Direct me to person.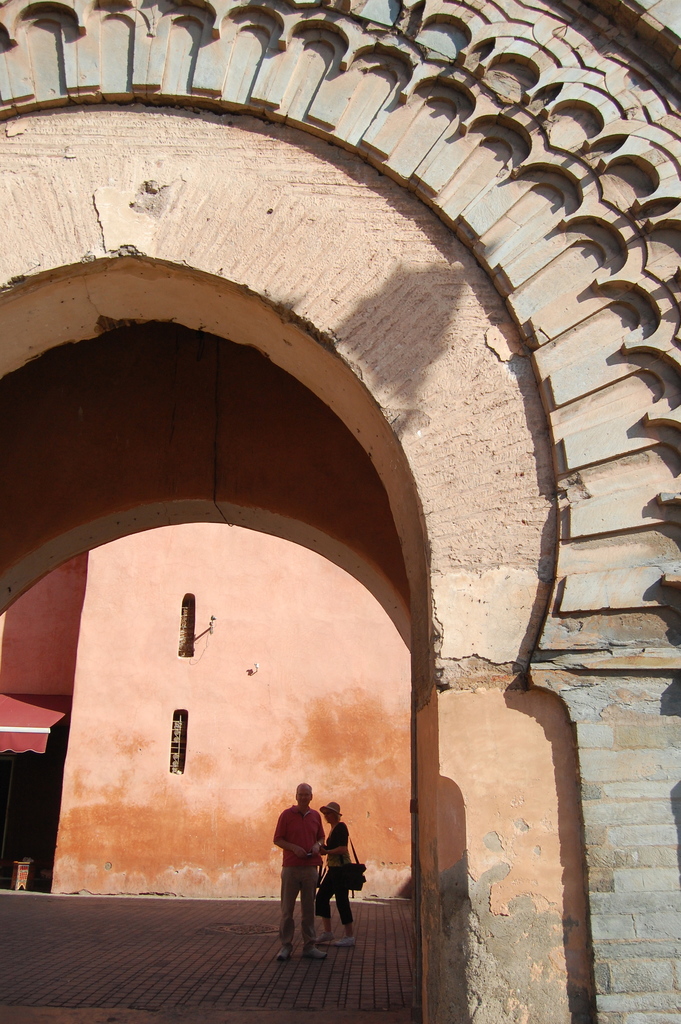
Direction: crop(274, 777, 330, 966).
